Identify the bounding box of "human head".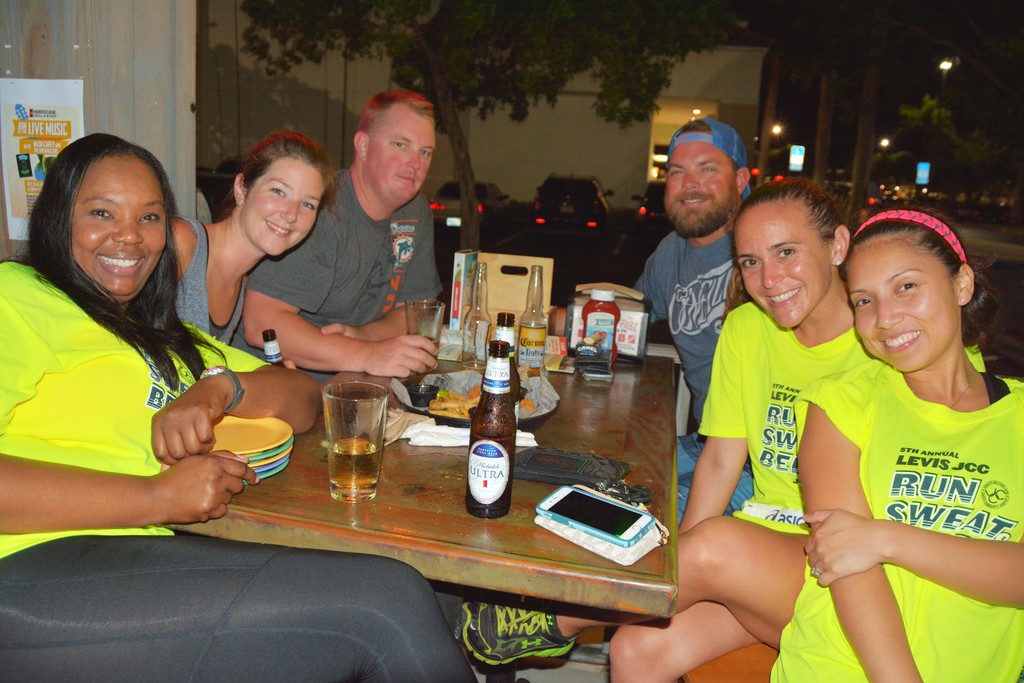
region(351, 93, 436, 203).
